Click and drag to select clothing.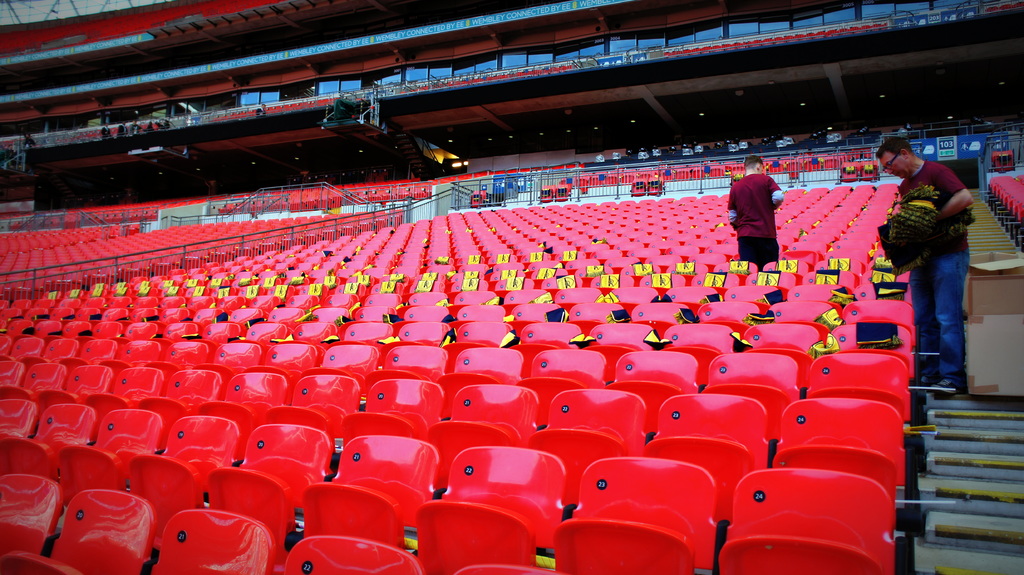
Selection: l=898, t=162, r=970, b=380.
